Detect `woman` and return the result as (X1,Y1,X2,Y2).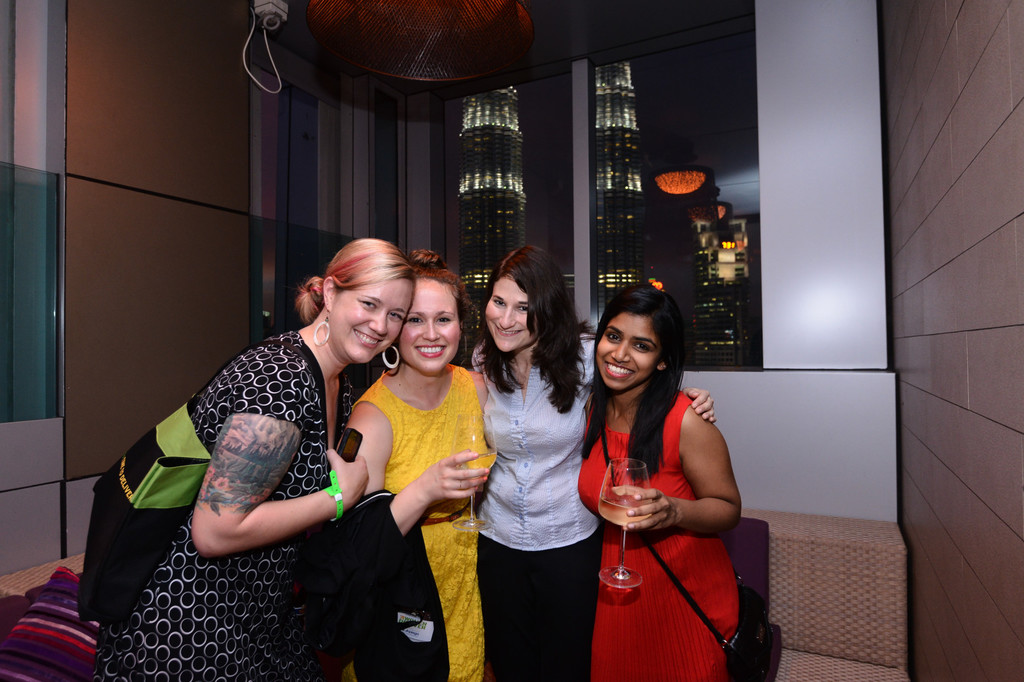
(465,246,719,681).
